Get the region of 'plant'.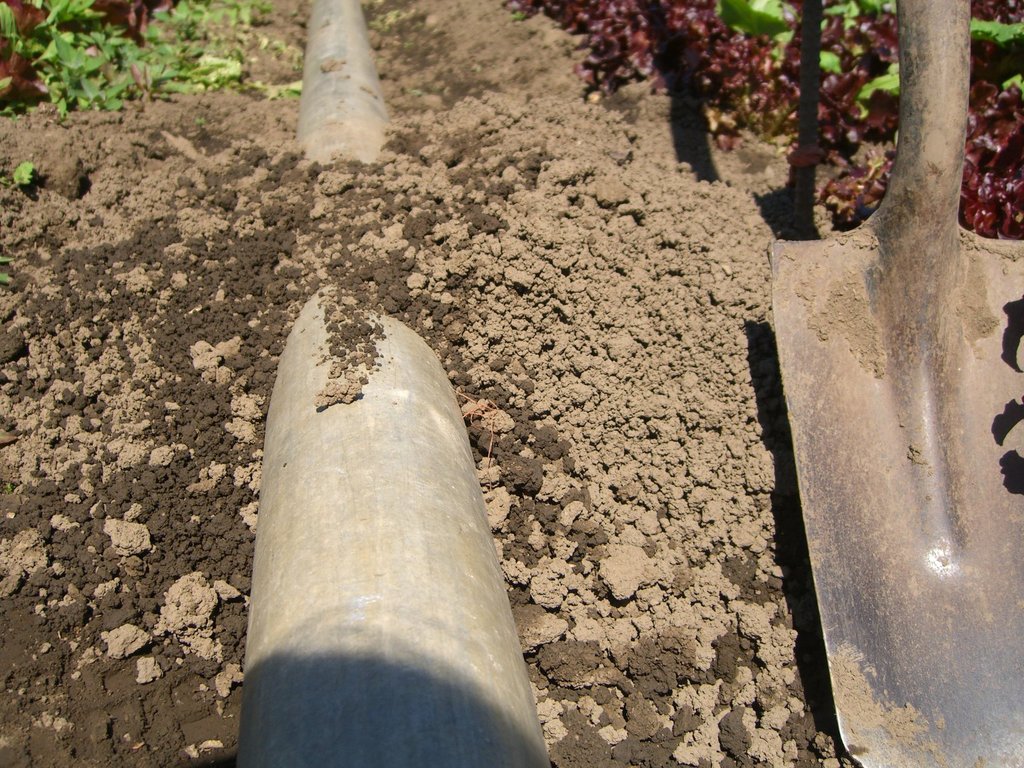
bbox(85, 63, 746, 767).
